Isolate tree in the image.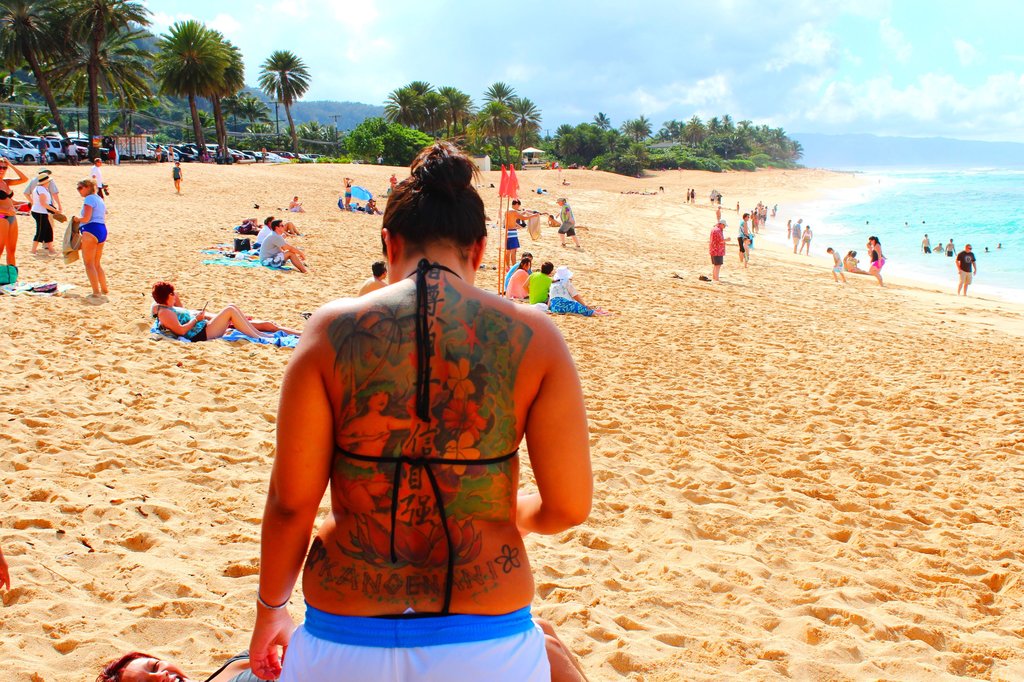
Isolated region: bbox(196, 20, 248, 166).
